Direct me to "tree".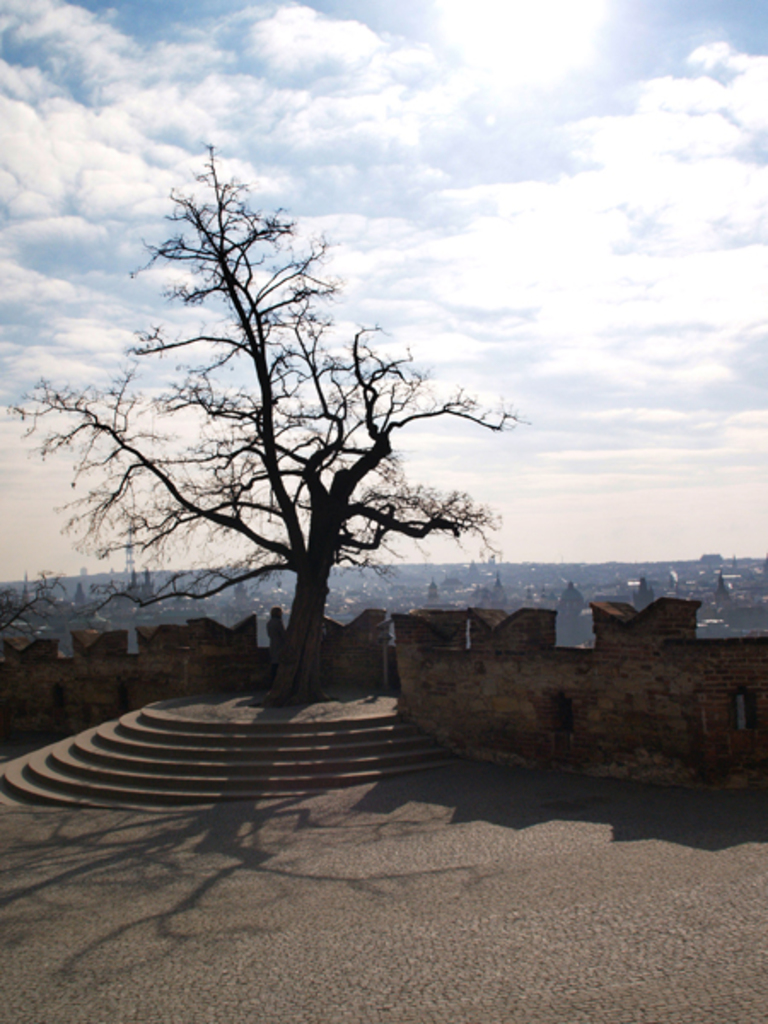
Direction: locate(0, 128, 527, 698).
